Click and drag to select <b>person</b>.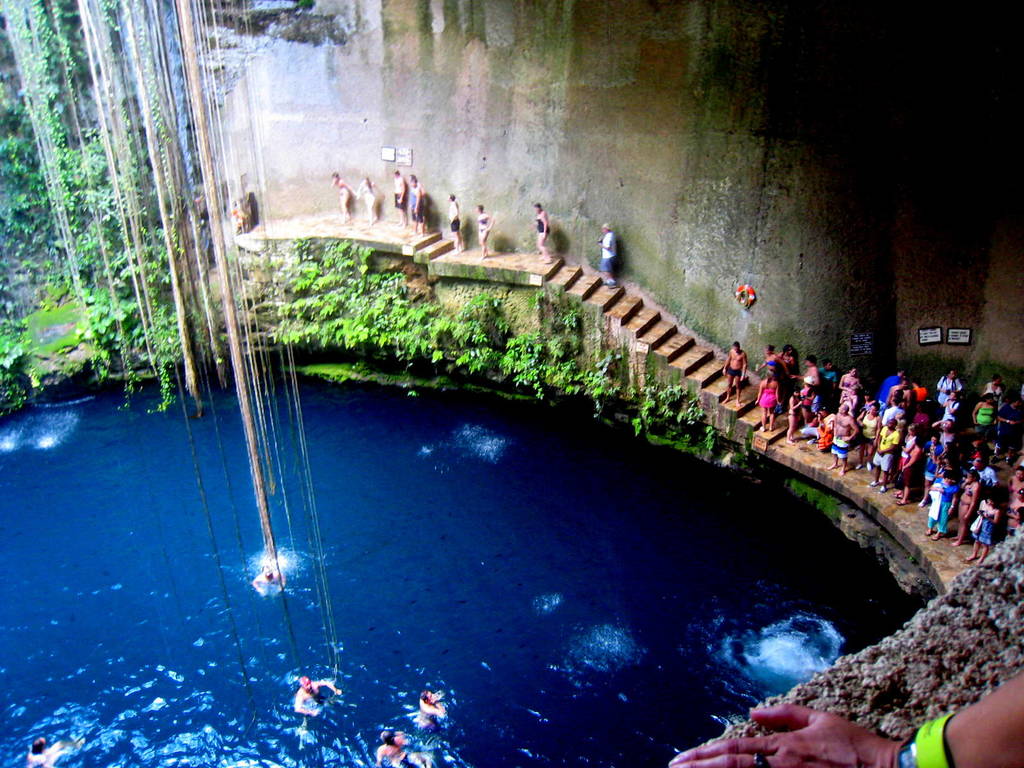
Selection: l=658, t=668, r=1023, b=767.
